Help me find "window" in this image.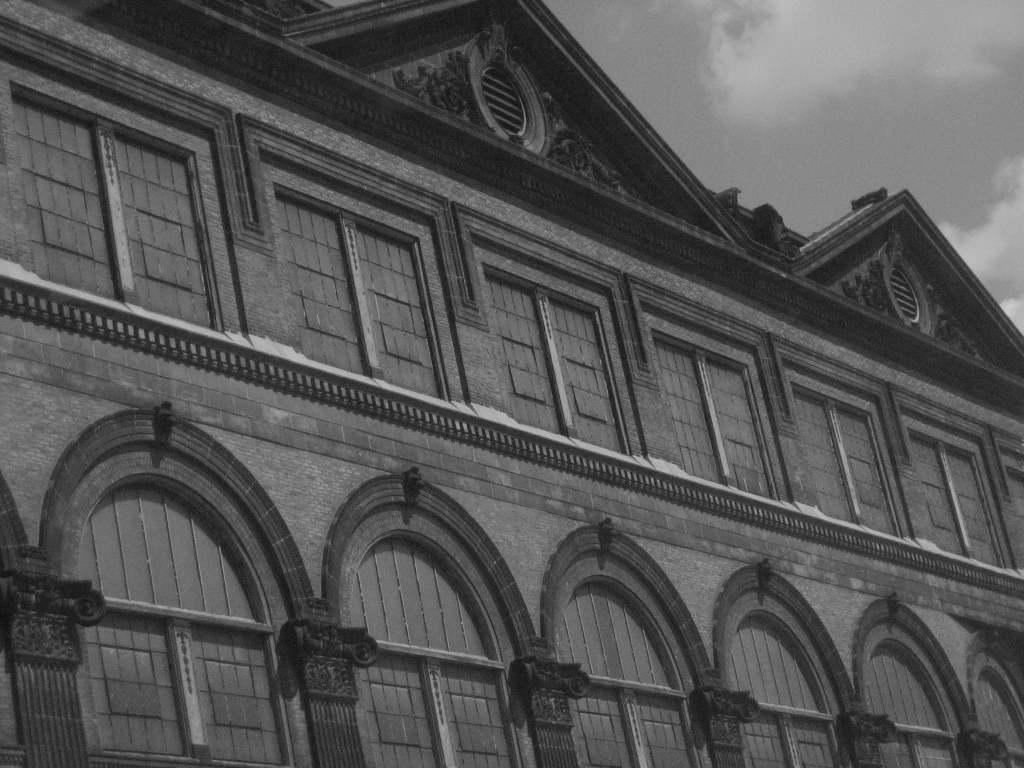
Found it: region(868, 642, 960, 763).
